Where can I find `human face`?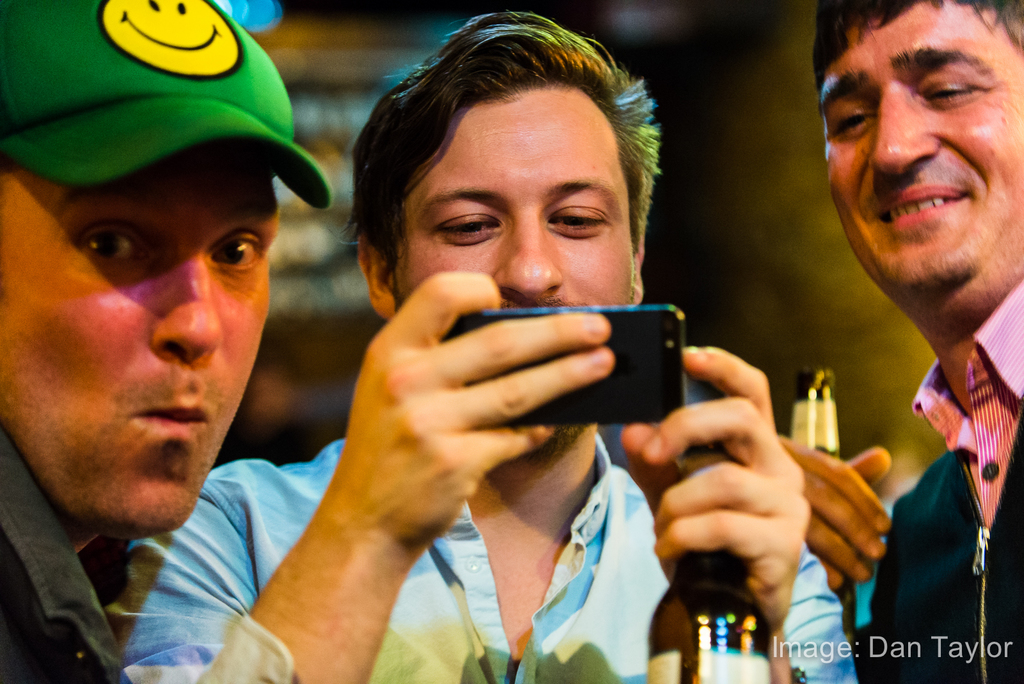
You can find it at <region>0, 146, 280, 540</region>.
